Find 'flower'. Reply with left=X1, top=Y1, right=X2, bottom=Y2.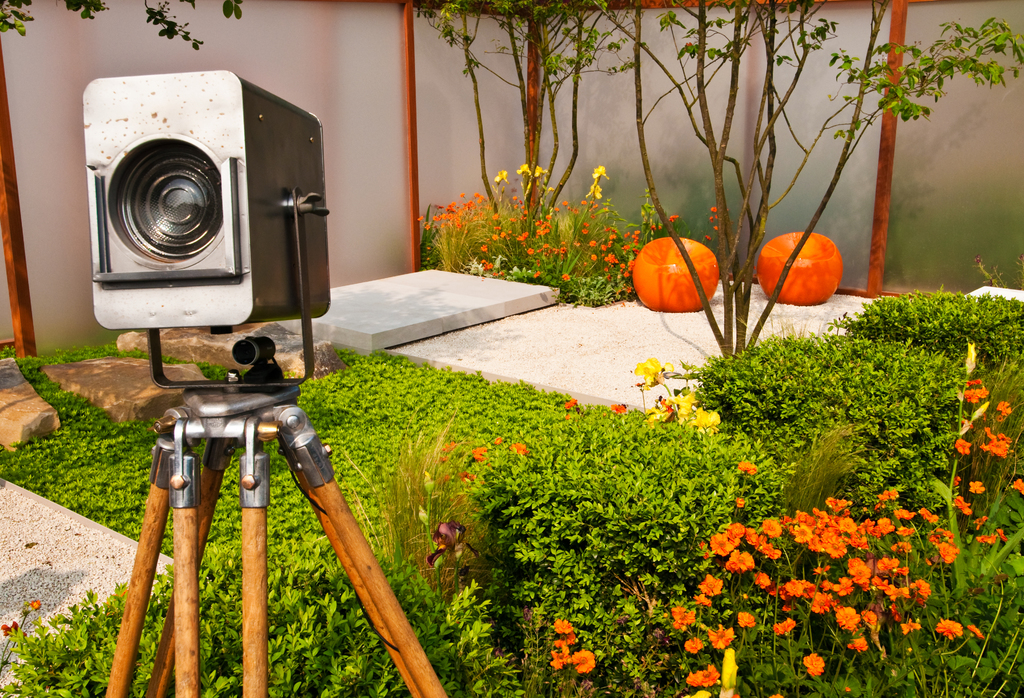
left=968, top=478, right=985, bottom=498.
